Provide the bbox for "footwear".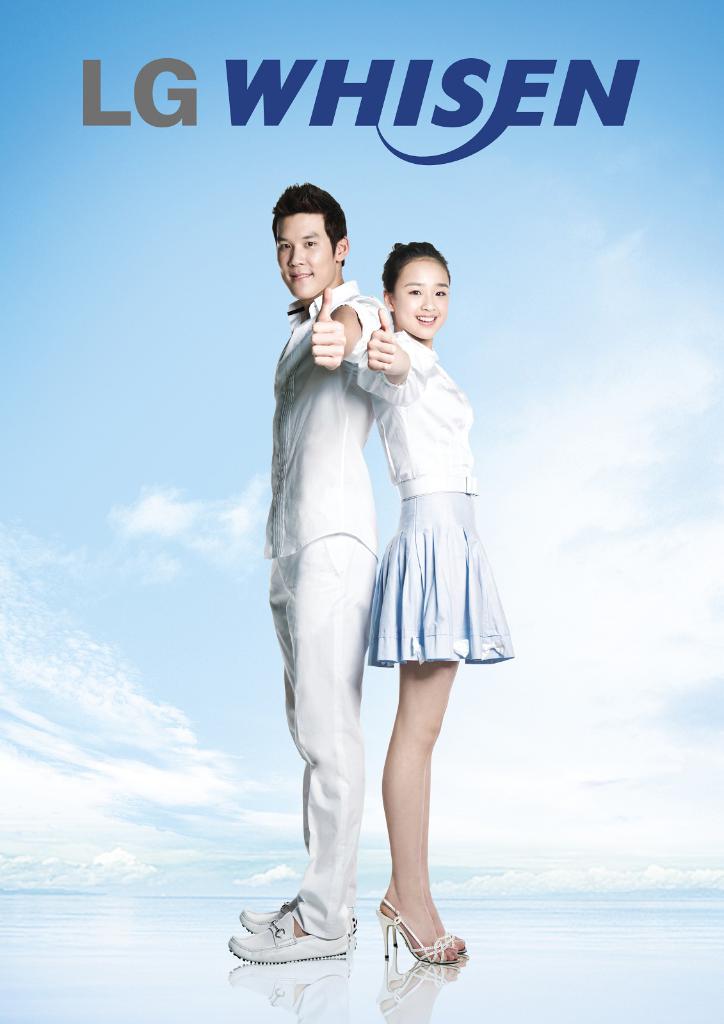
{"x1": 367, "y1": 896, "x2": 463, "y2": 964}.
